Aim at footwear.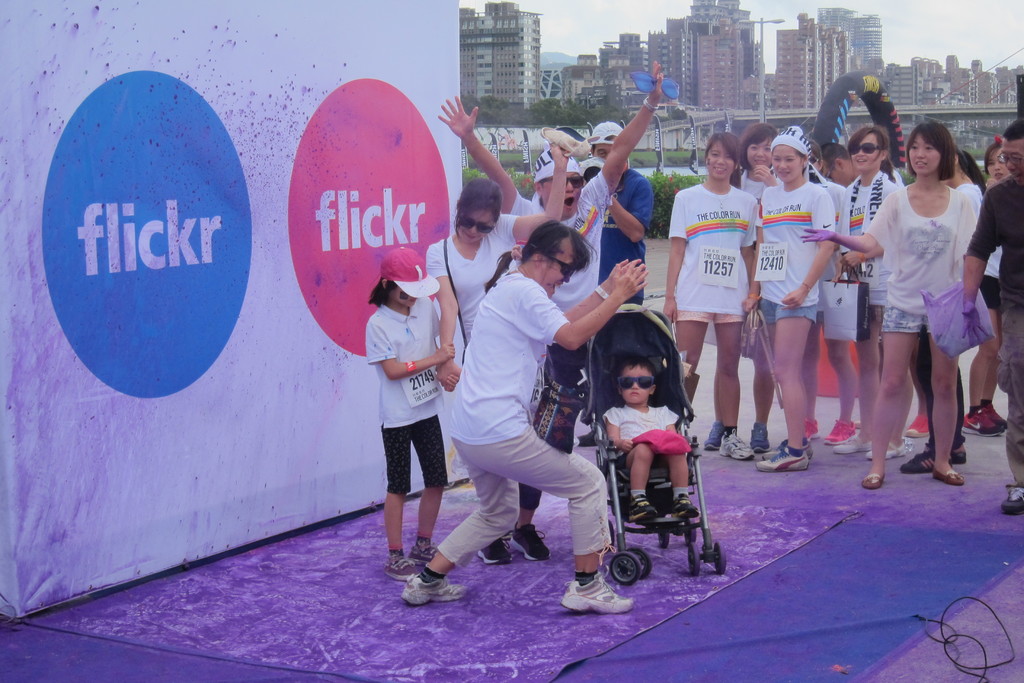
Aimed at l=508, t=521, r=554, b=564.
